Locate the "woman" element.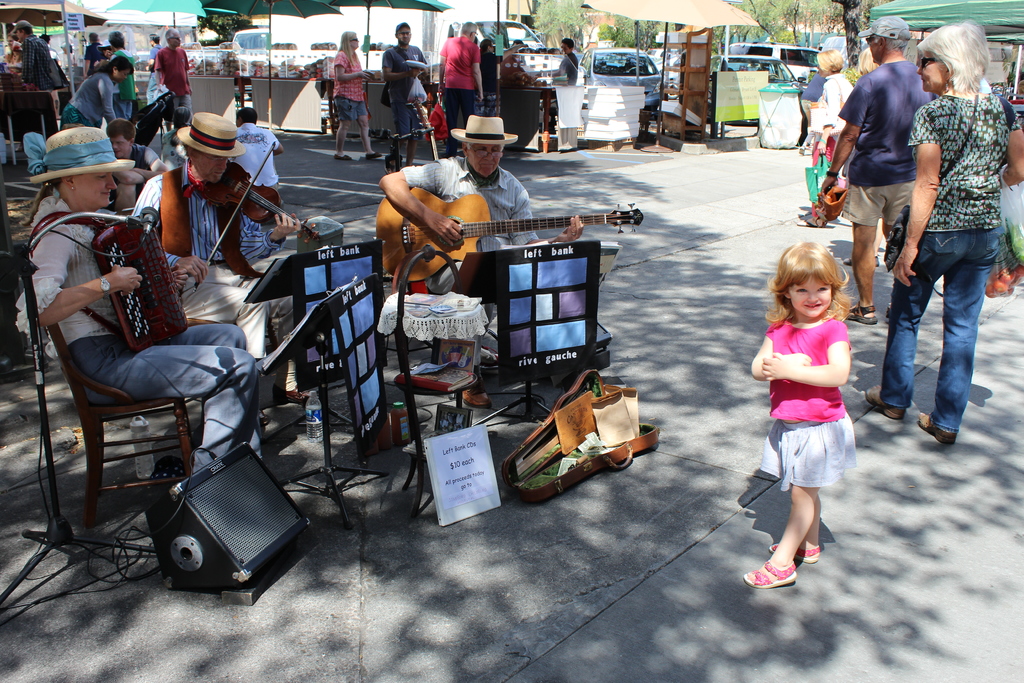
Element bbox: [61, 53, 136, 129].
